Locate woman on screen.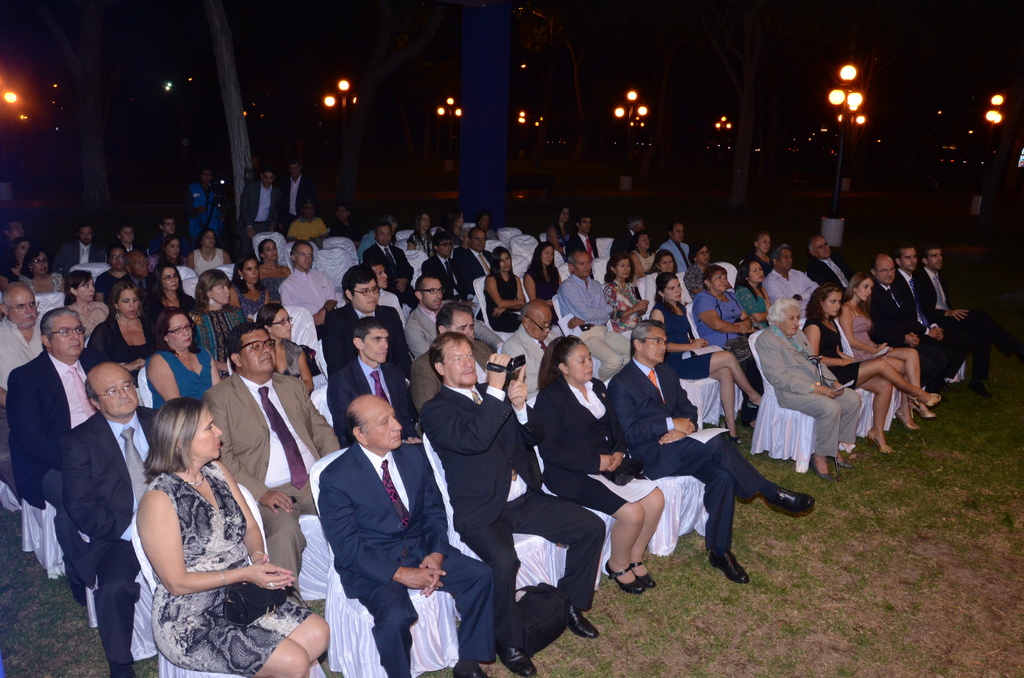
On screen at crop(803, 282, 945, 455).
